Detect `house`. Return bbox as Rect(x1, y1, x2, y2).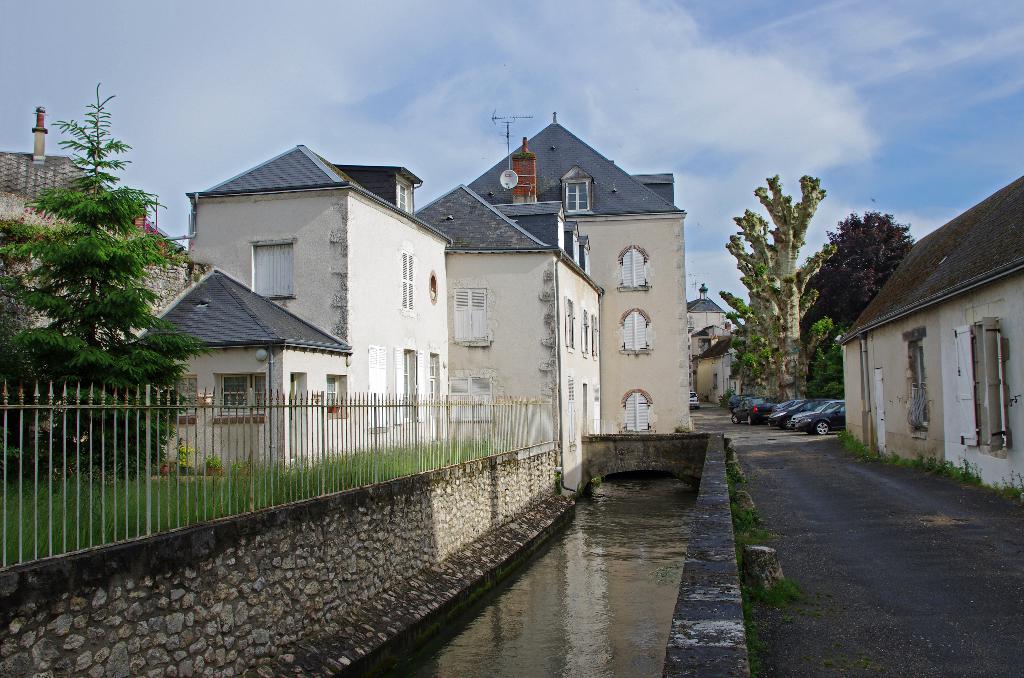
Rect(684, 282, 742, 414).
